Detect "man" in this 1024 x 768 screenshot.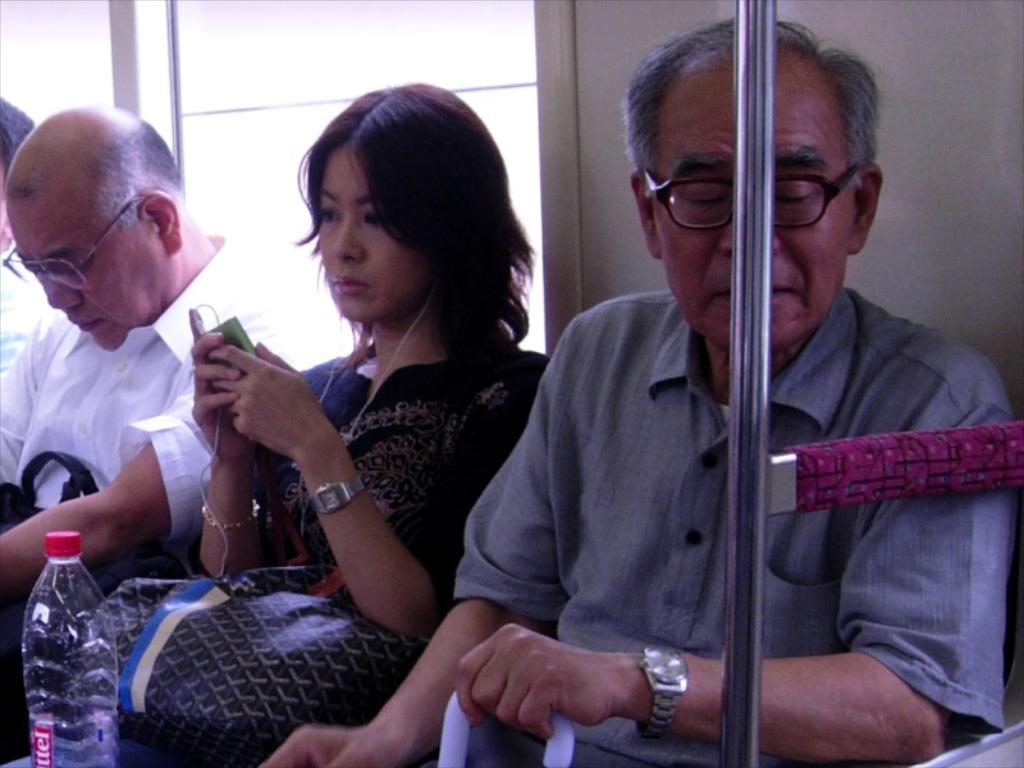
Detection: locate(253, 17, 1018, 767).
